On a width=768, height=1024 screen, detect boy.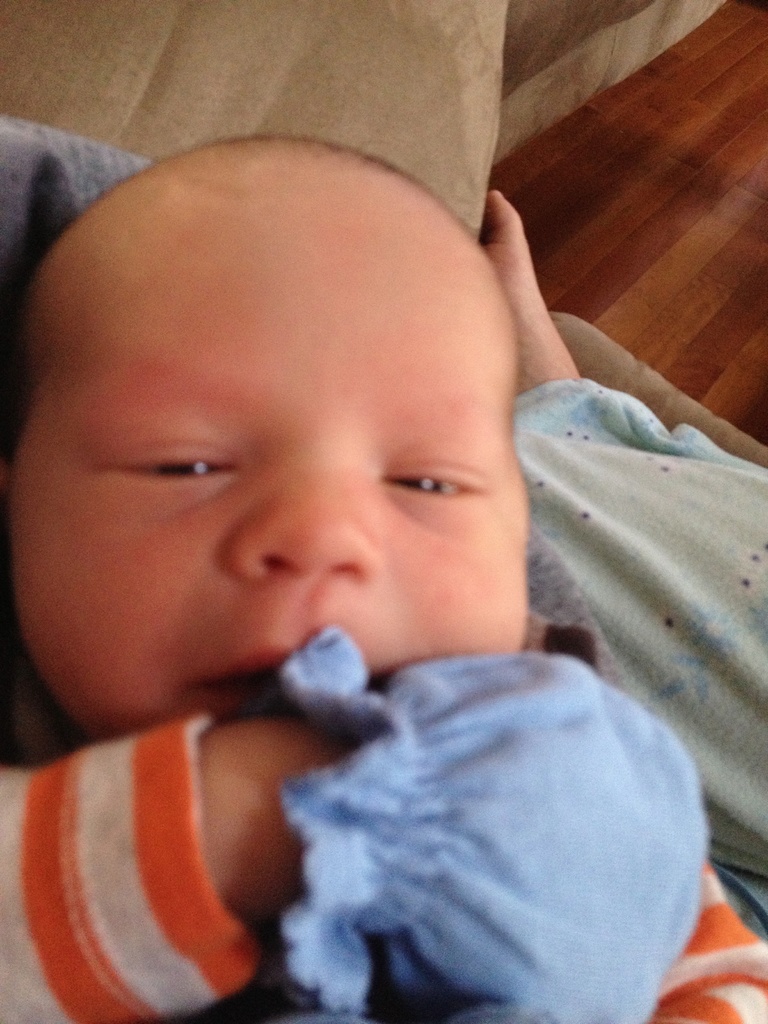
box=[0, 140, 767, 1023].
